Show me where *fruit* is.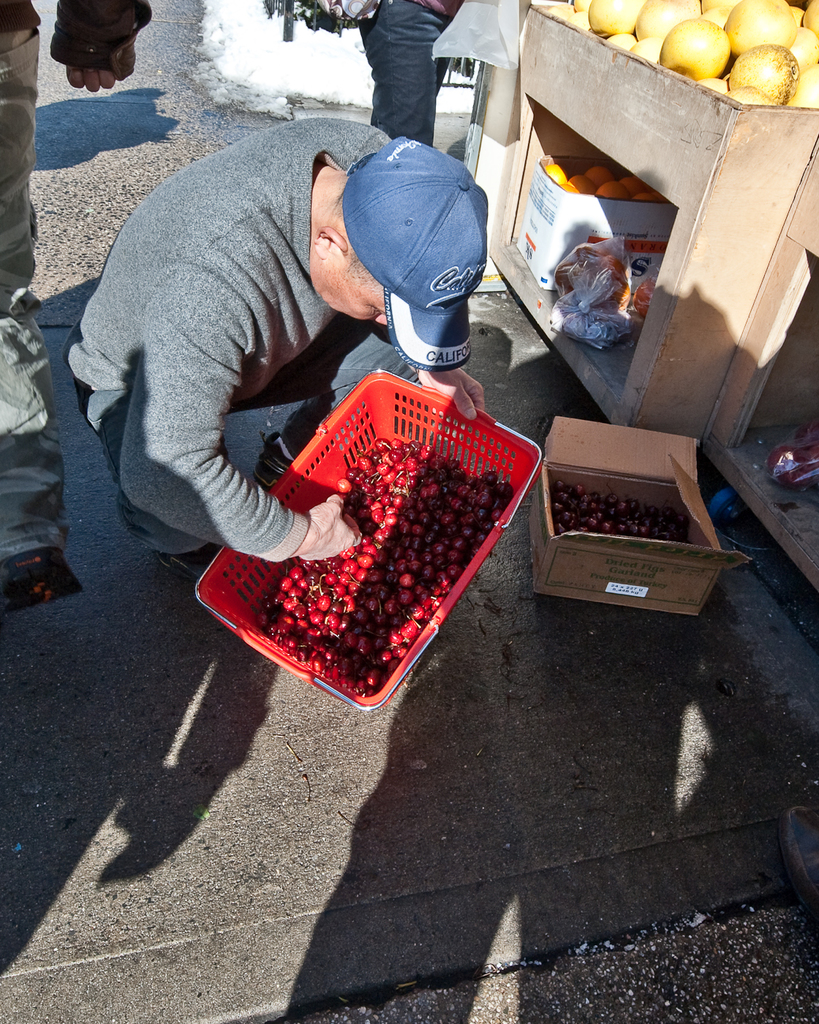
*fruit* is at bbox=(658, 18, 733, 83).
